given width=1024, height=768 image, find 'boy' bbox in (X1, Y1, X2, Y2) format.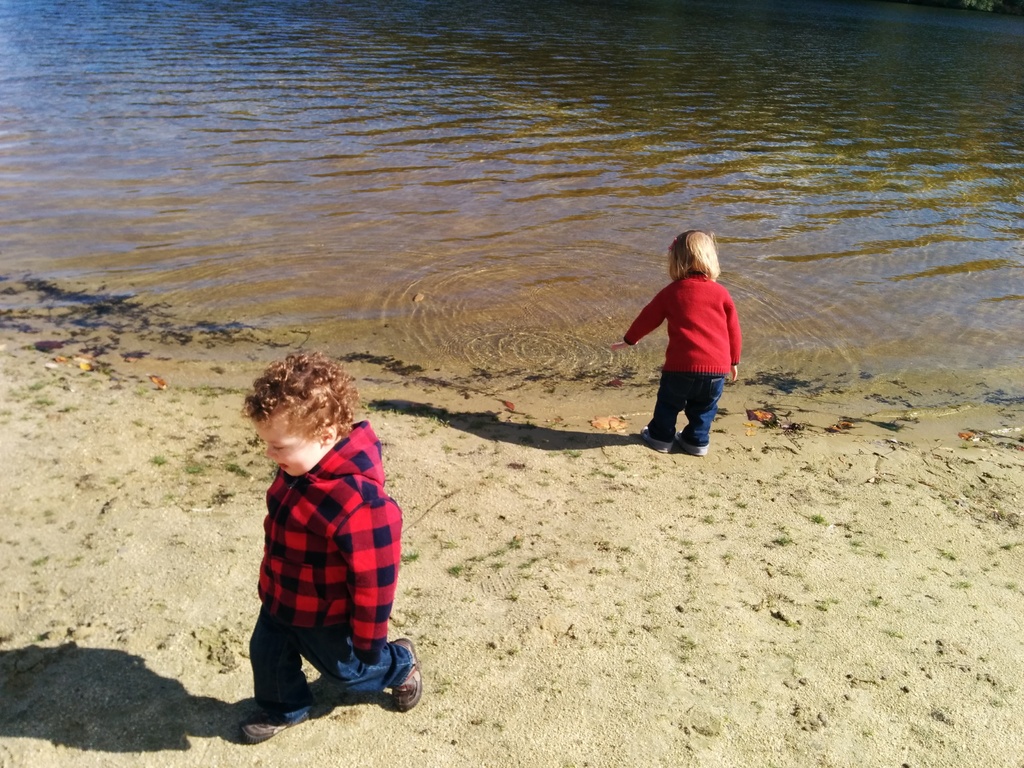
(241, 349, 422, 749).
